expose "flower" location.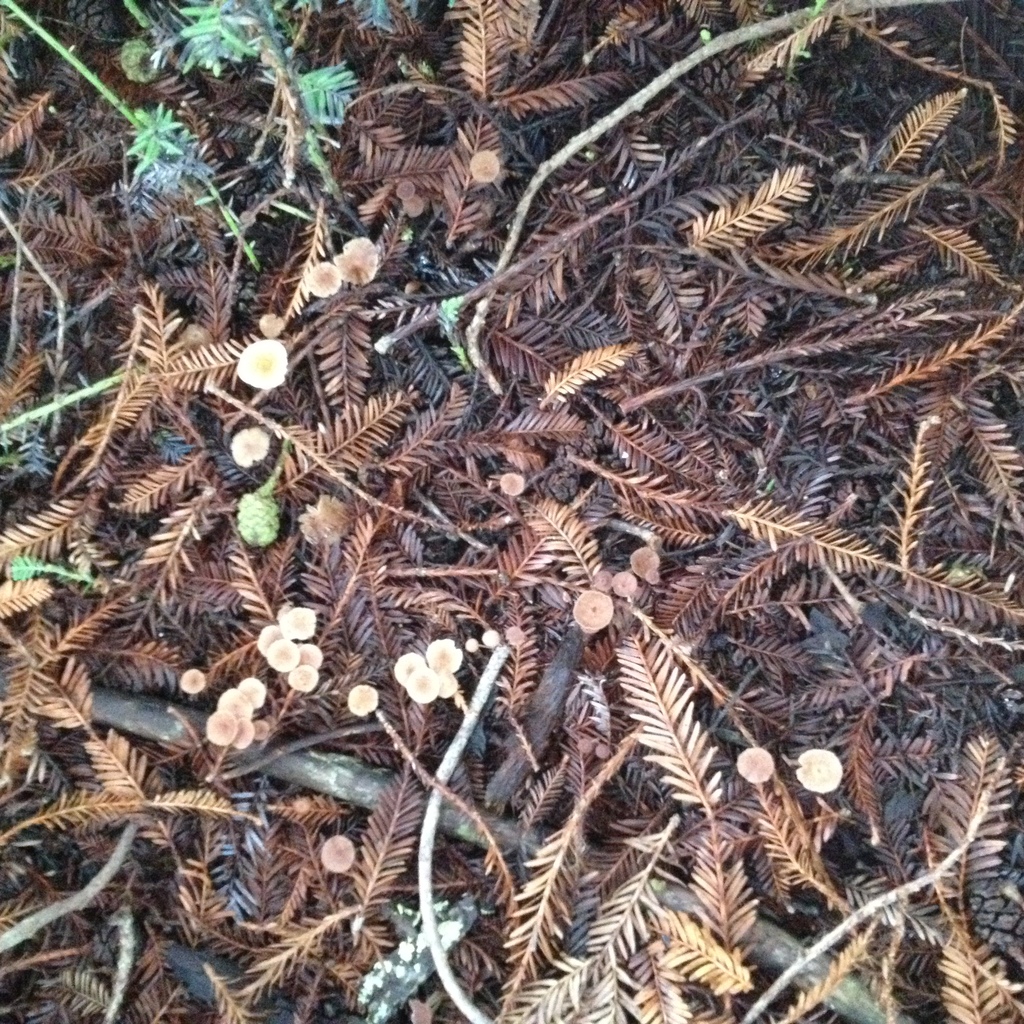
Exposed at bbox=(400, 666, 433, 703).
